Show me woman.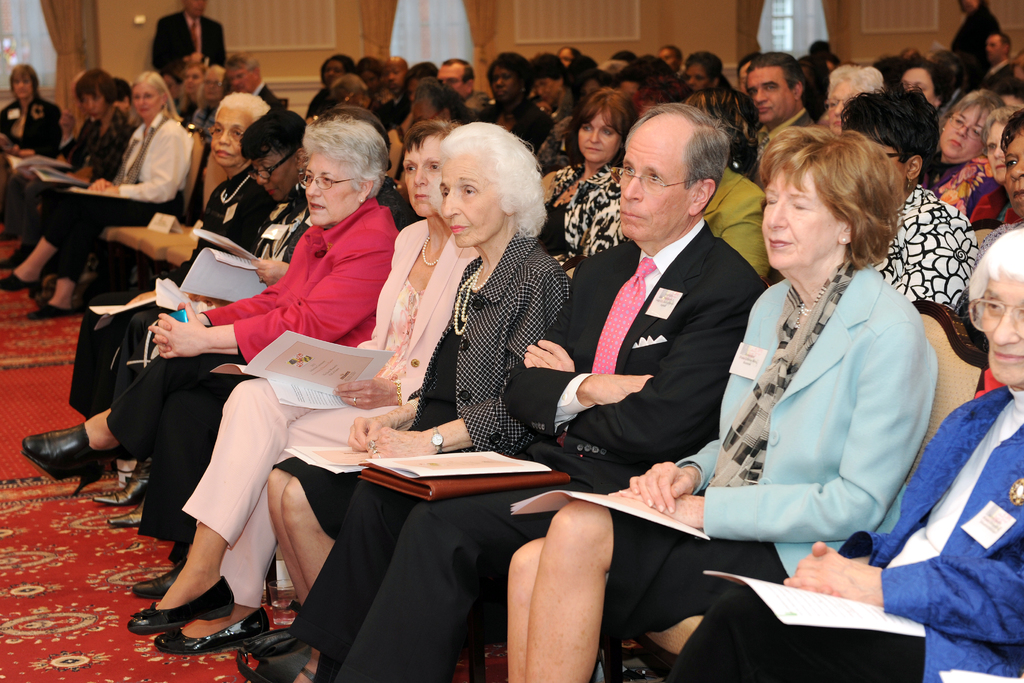
woman is here: {"x1": 960, "y1": 108, "x2": 1015, "y2": 228}.
